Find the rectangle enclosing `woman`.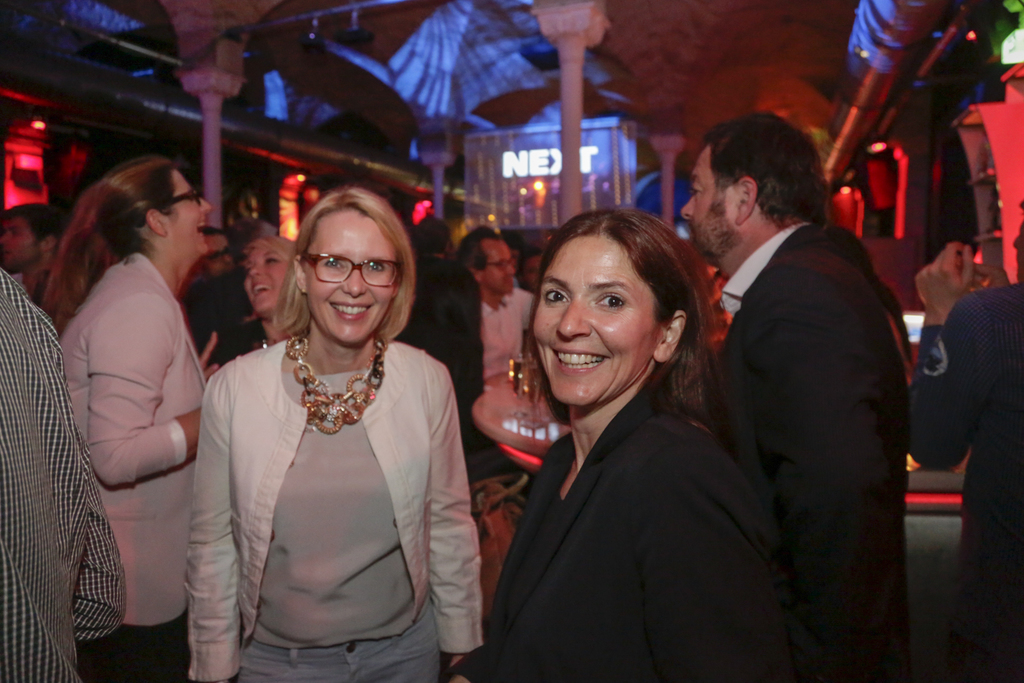
x1=216, y1=234, x2=315, y2=374.
